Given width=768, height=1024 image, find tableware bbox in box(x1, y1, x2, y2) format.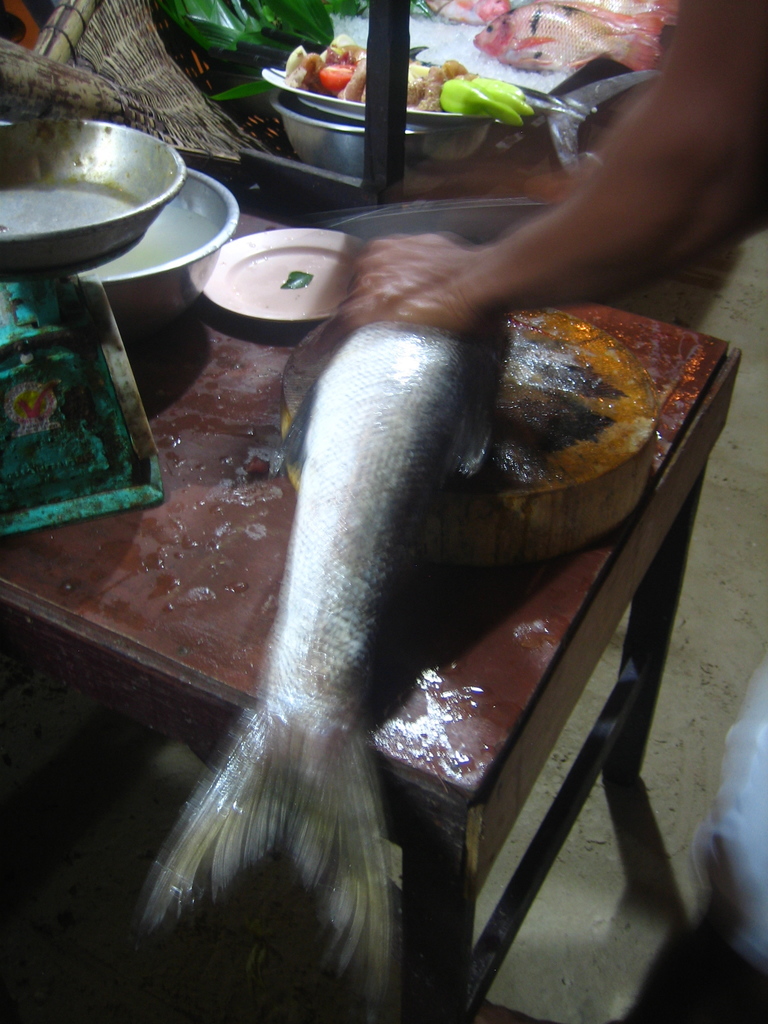
box(0, 136, 223, 287).
